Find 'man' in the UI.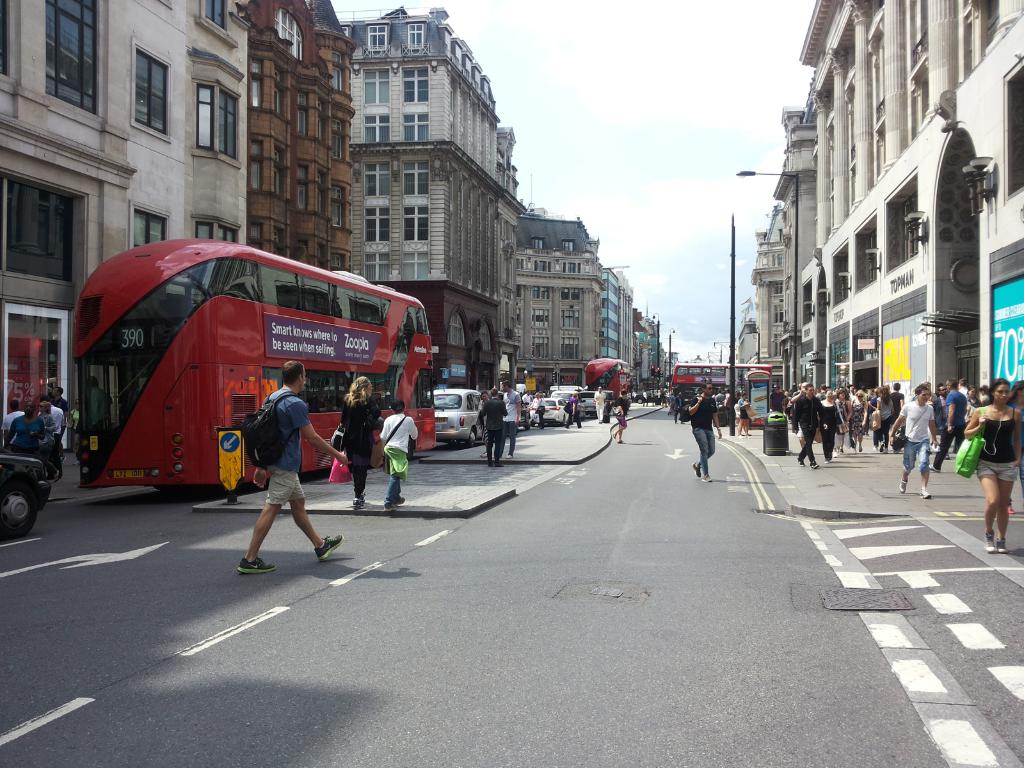
UI element at box=[50, 385, 70, 467].
